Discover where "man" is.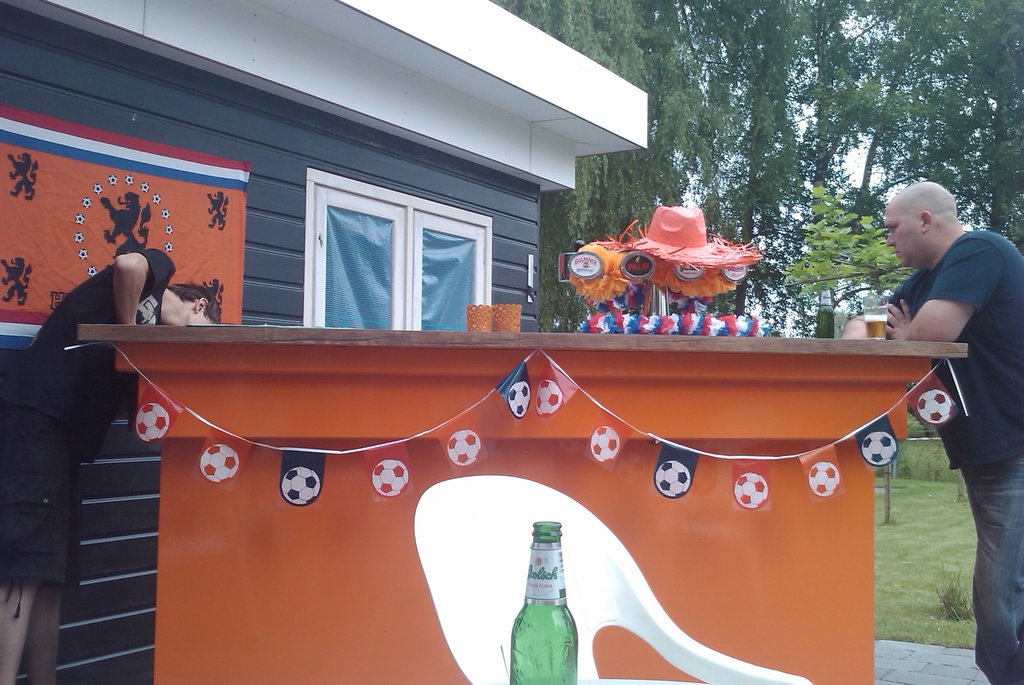
Discovered at bbox=(0, 248, 222, 684).
